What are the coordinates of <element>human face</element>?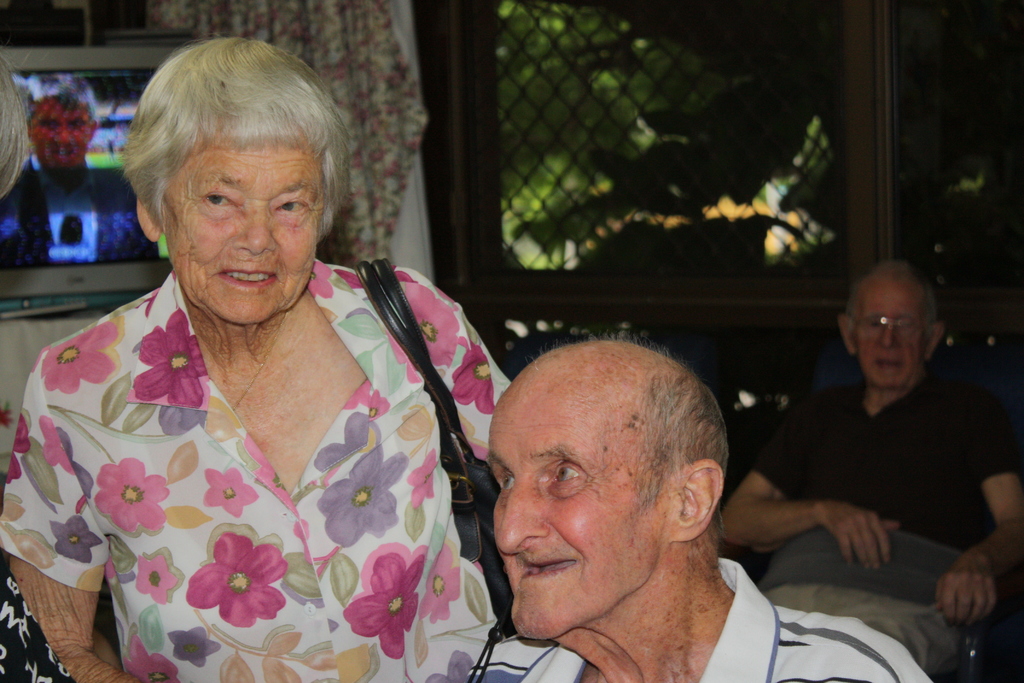
bbox(28, 94, 99, 172).
